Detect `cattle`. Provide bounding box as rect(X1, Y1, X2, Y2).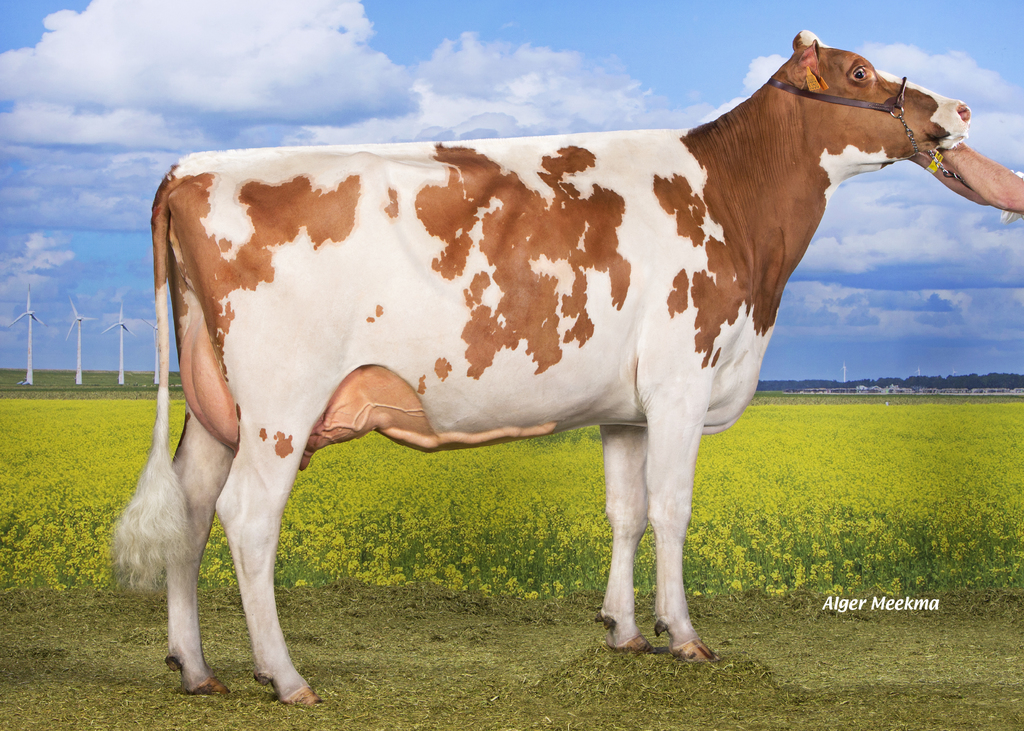
rect(110, 32, 966, 700).
